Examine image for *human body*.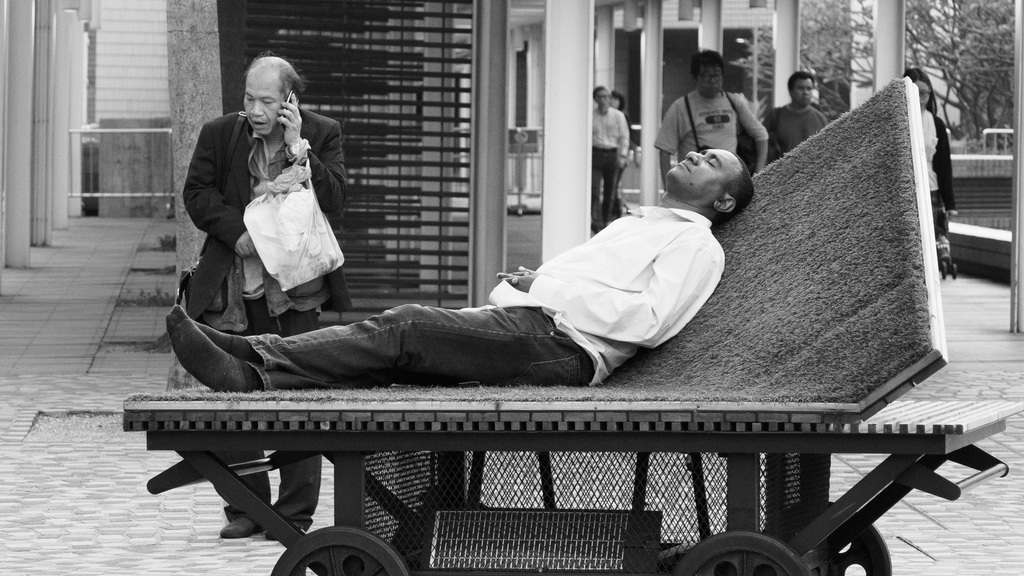
Examination result: crop(653, 89, 769, 191).
